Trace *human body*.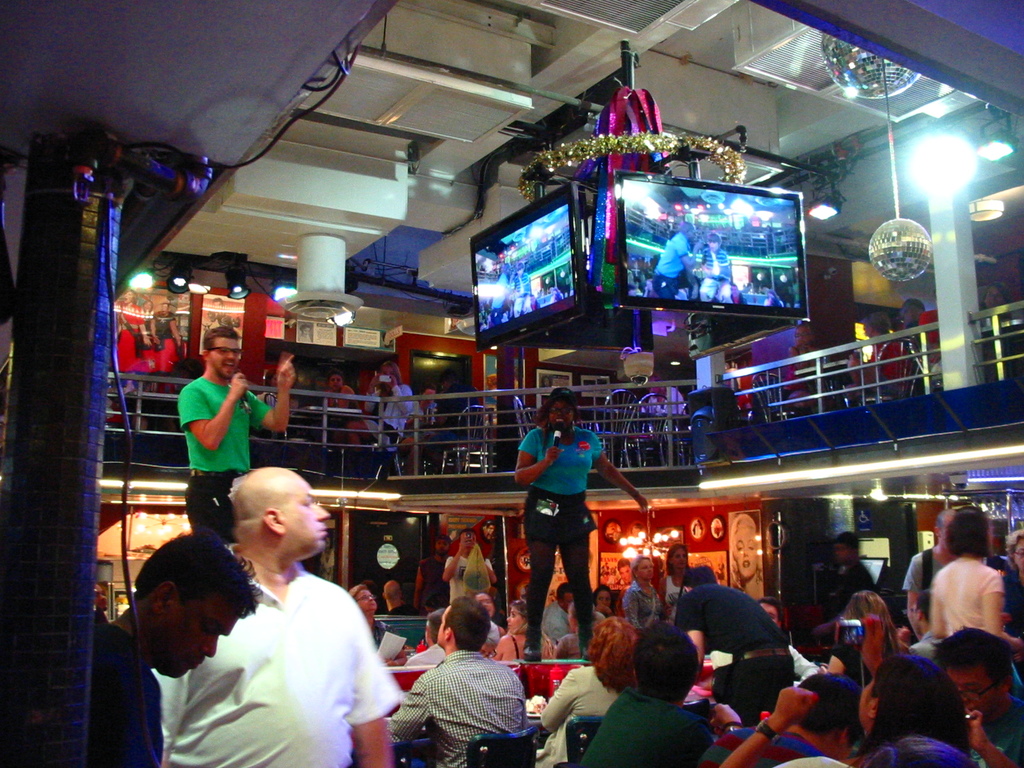
Traced to x1=390, y1=600, x2=528, y2=767.
